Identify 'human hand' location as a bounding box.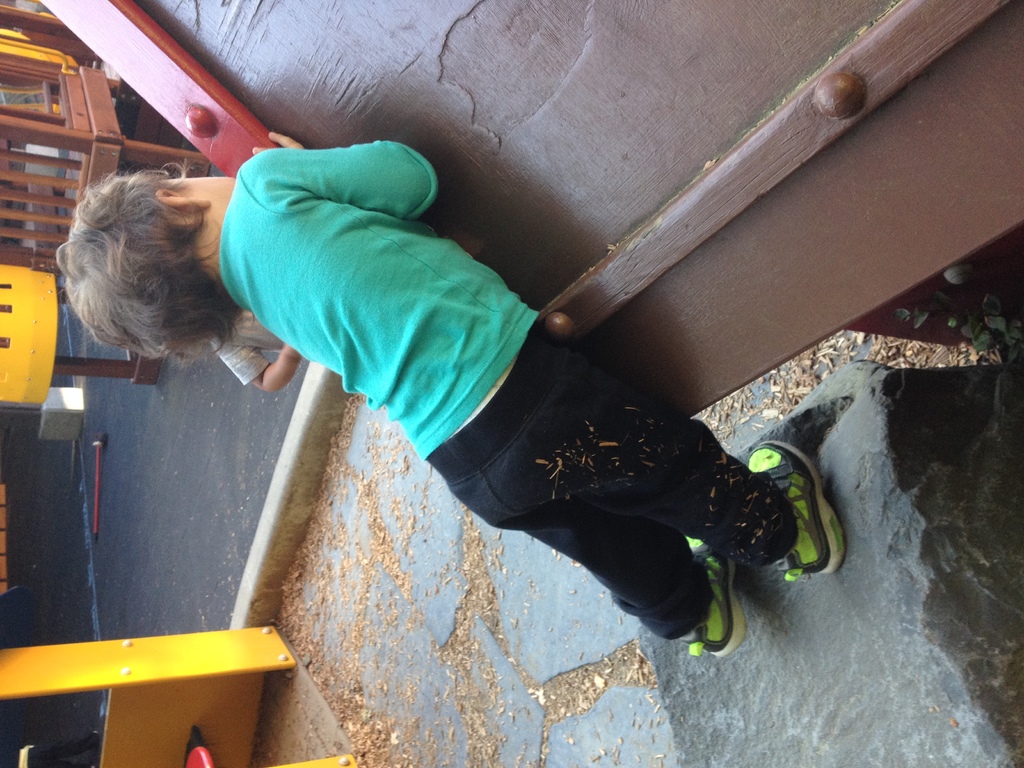
box=[246, 129, 303, 152].
